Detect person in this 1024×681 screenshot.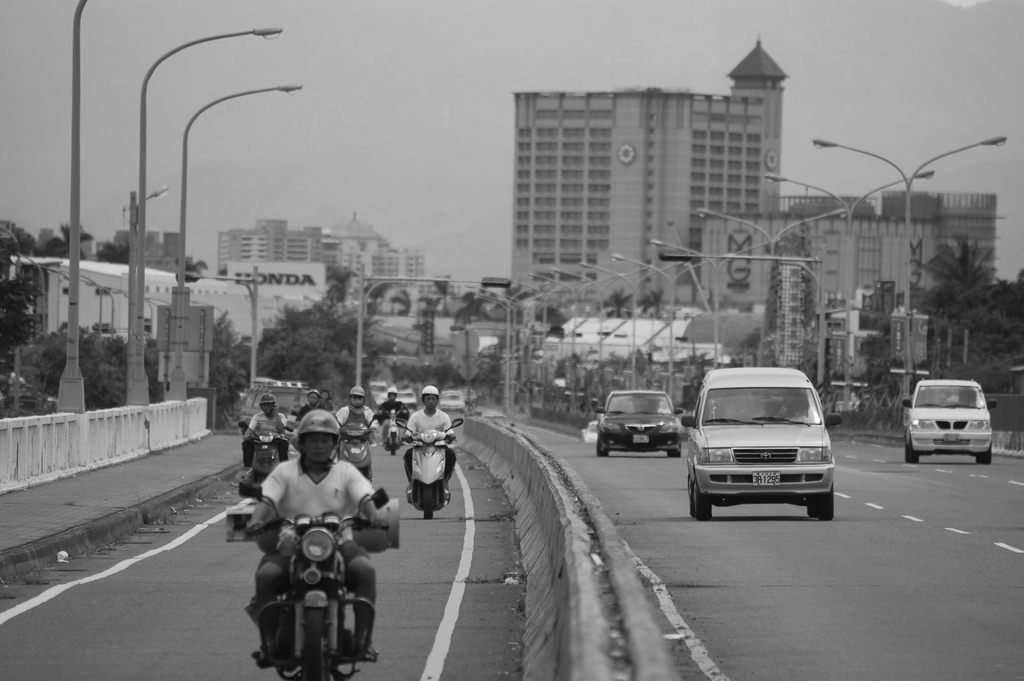
Detection: <region>319, 389, 333, 409</region>.
